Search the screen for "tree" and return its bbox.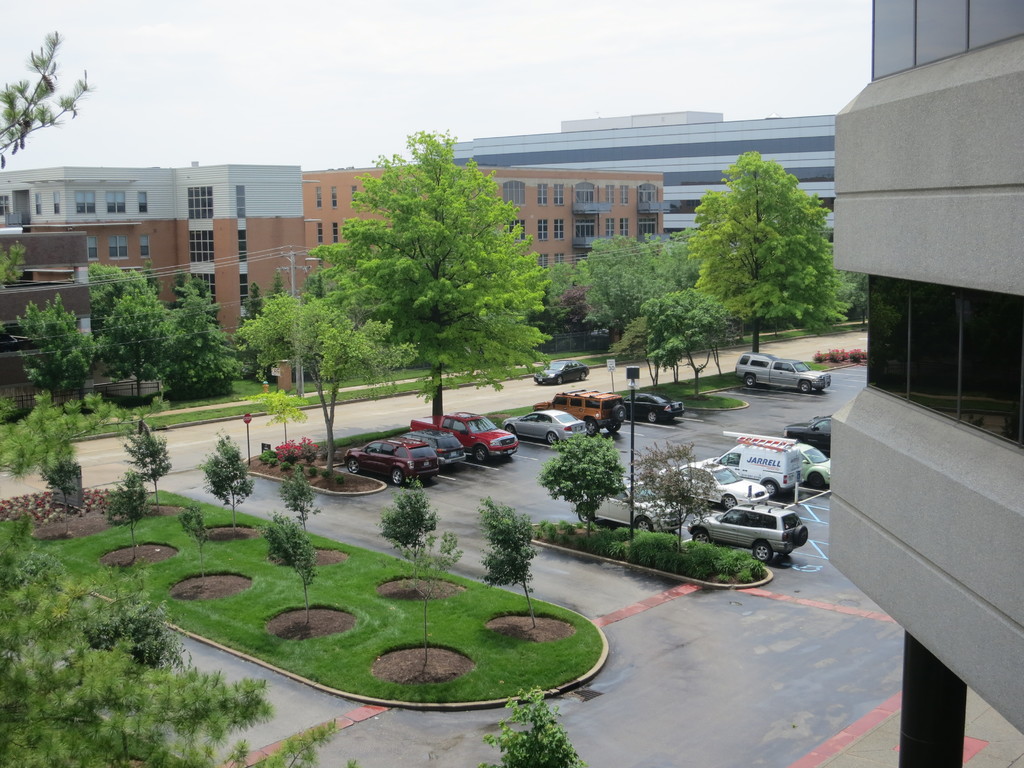
Found: 628:441:717:545.
